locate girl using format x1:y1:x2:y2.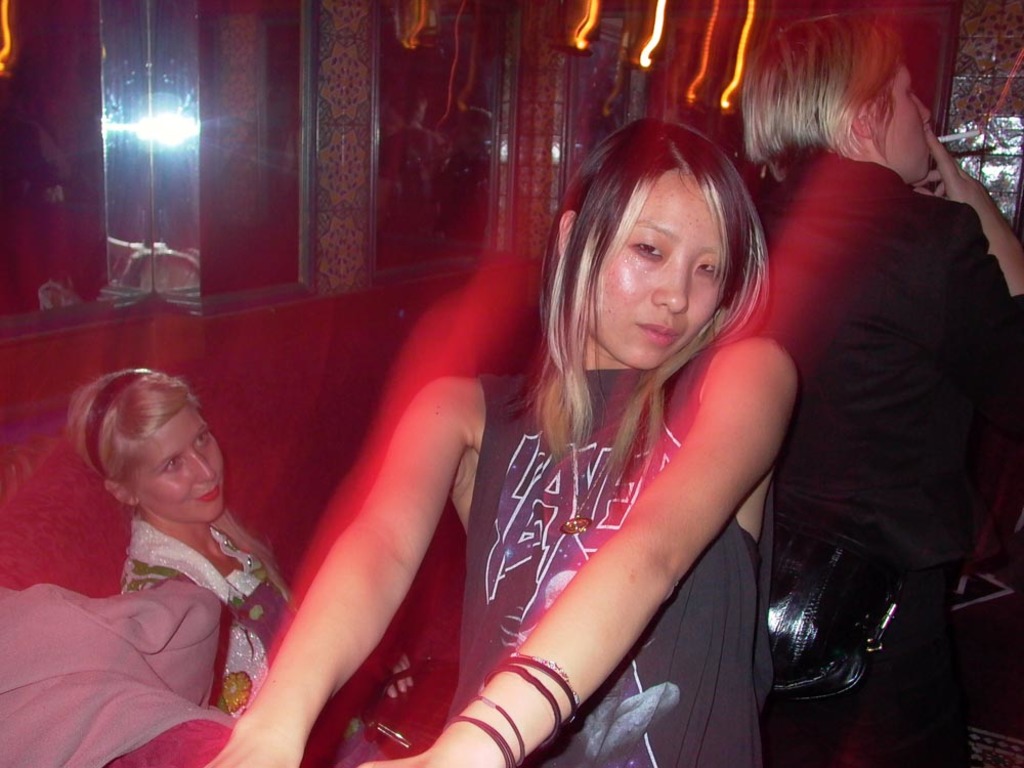
62:362:421:767.
